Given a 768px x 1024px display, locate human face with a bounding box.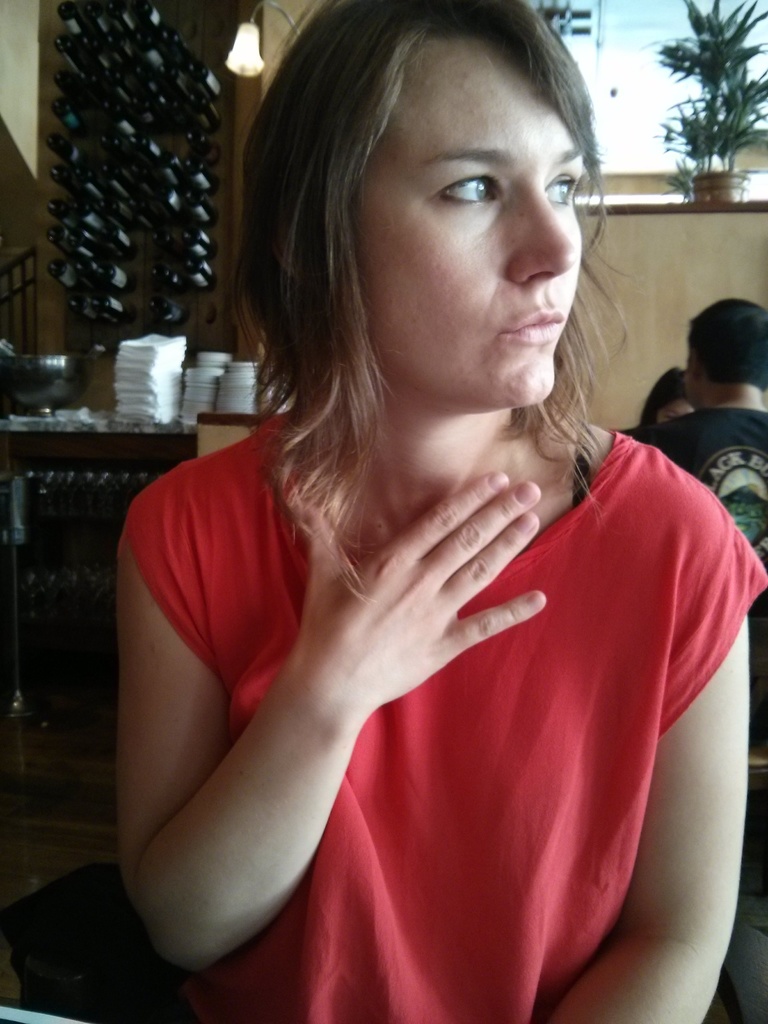
Located: [353,29,588,414].
